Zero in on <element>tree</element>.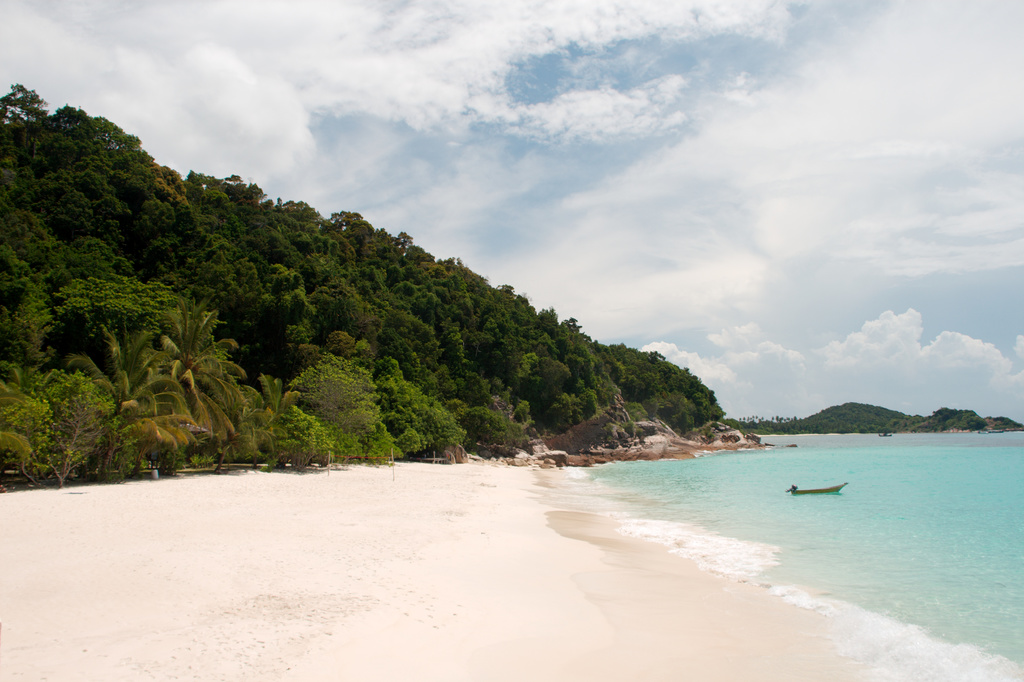
Zeroed in: l=0, t=393, r=33, b=466.
